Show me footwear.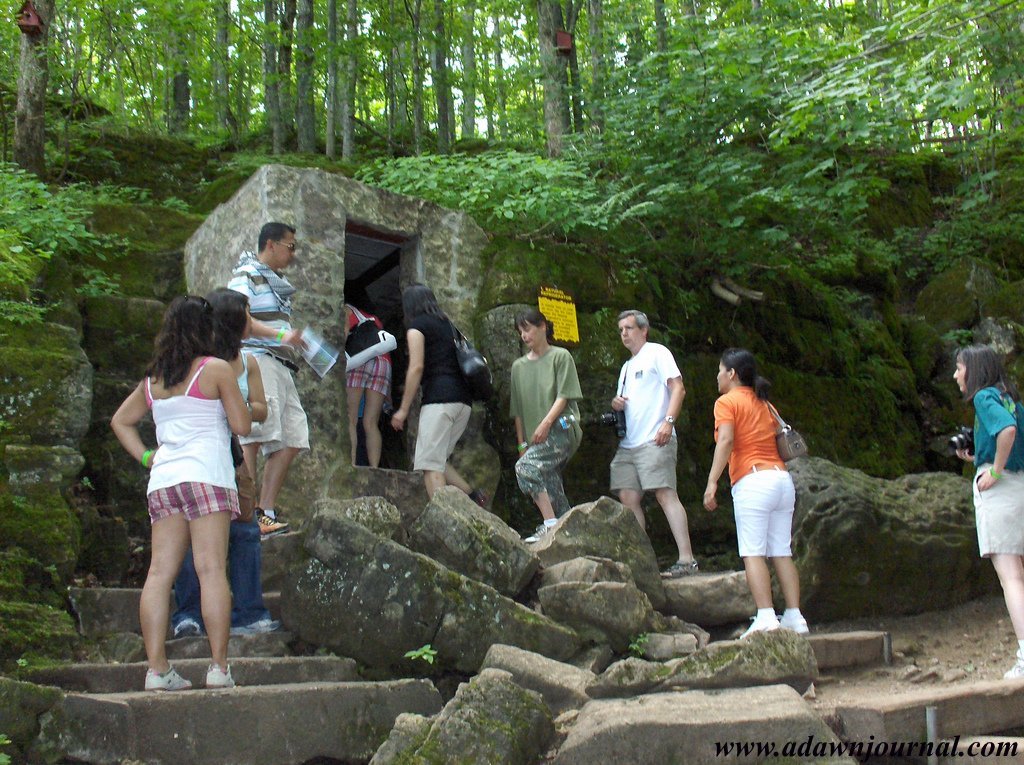
footwear is here: BBox(778, 613, 809, 632).
